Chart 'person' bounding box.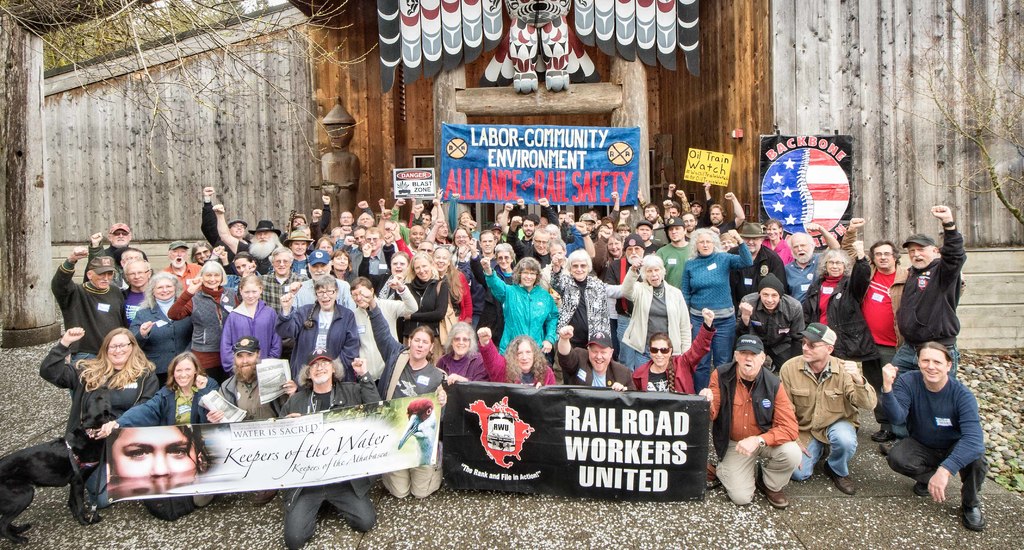
Charted: (863,198,966,437).
